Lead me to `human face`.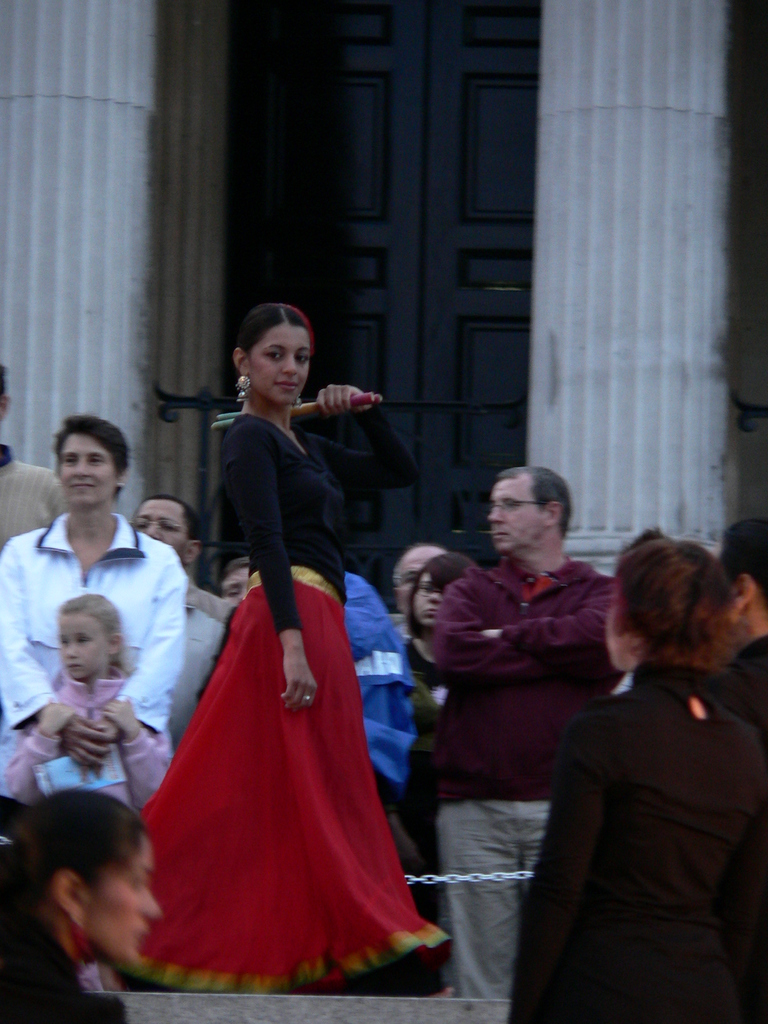
Lead to l=63, t=436, r=112, b=508.
